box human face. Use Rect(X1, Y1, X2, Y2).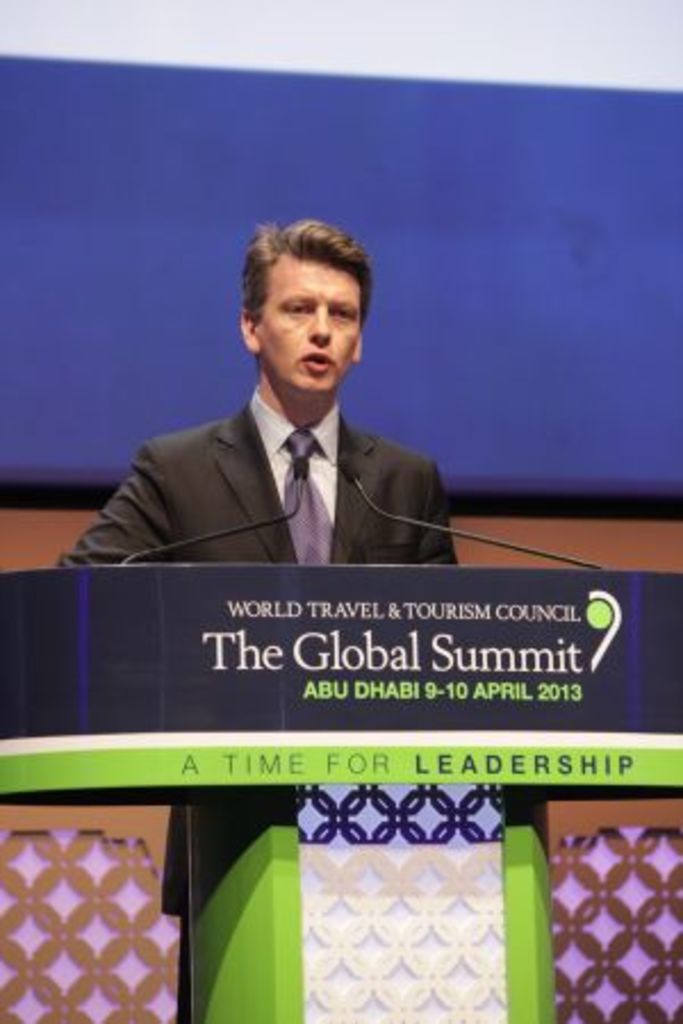
Rect(253, 250, 364, 400).
